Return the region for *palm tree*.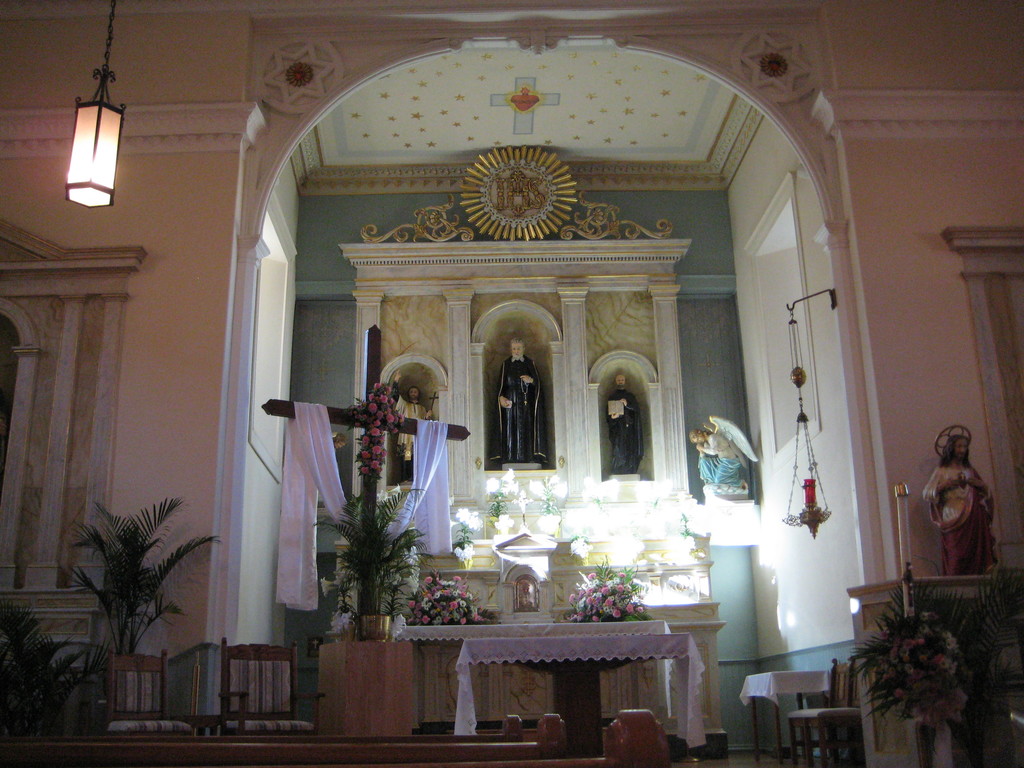
rect(943, 556, 1019, 767).
